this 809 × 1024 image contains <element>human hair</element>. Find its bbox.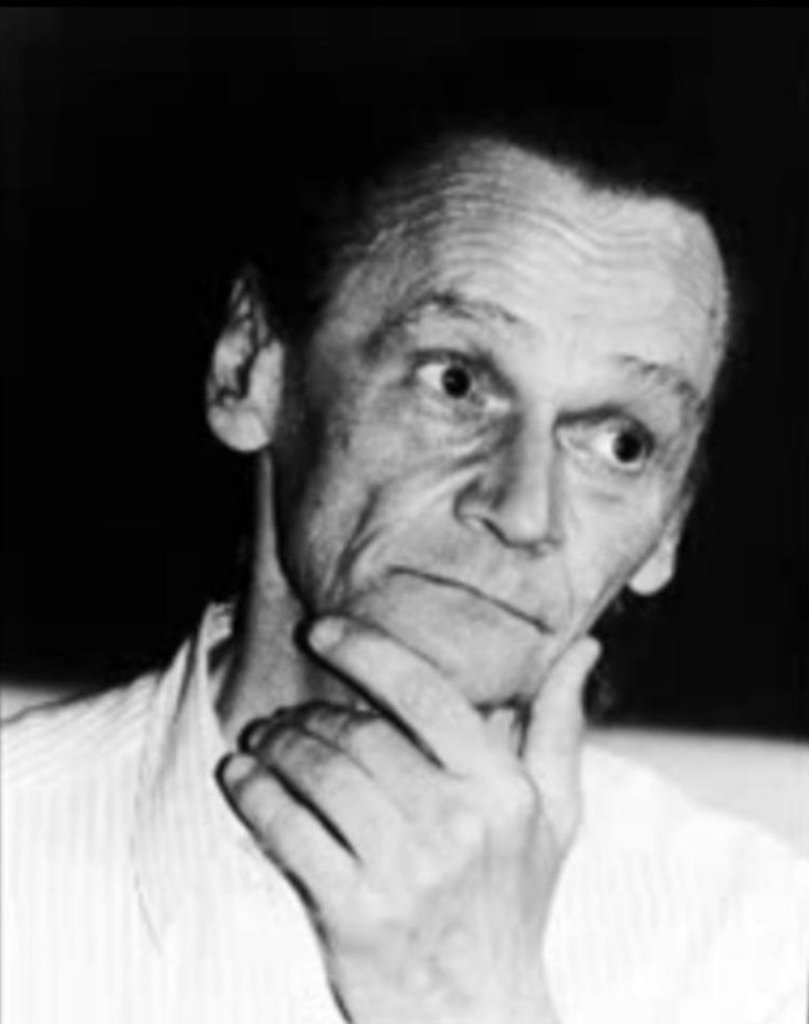
[x1=234, y1=50, x2=780, y2=359].
